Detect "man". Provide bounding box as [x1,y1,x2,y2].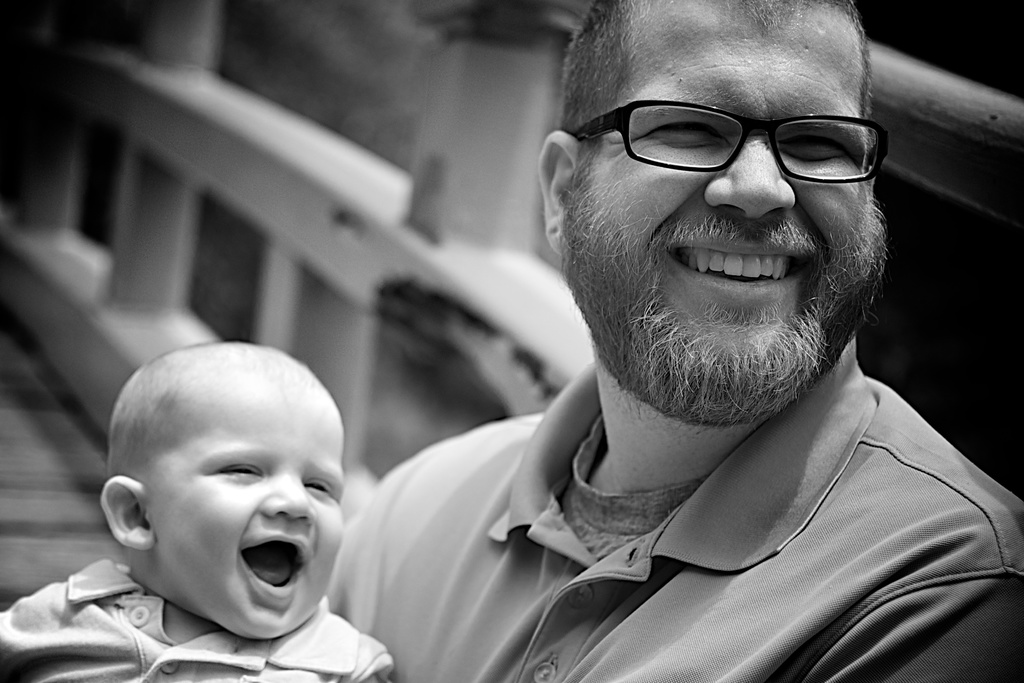
[325,0,1023,682].
